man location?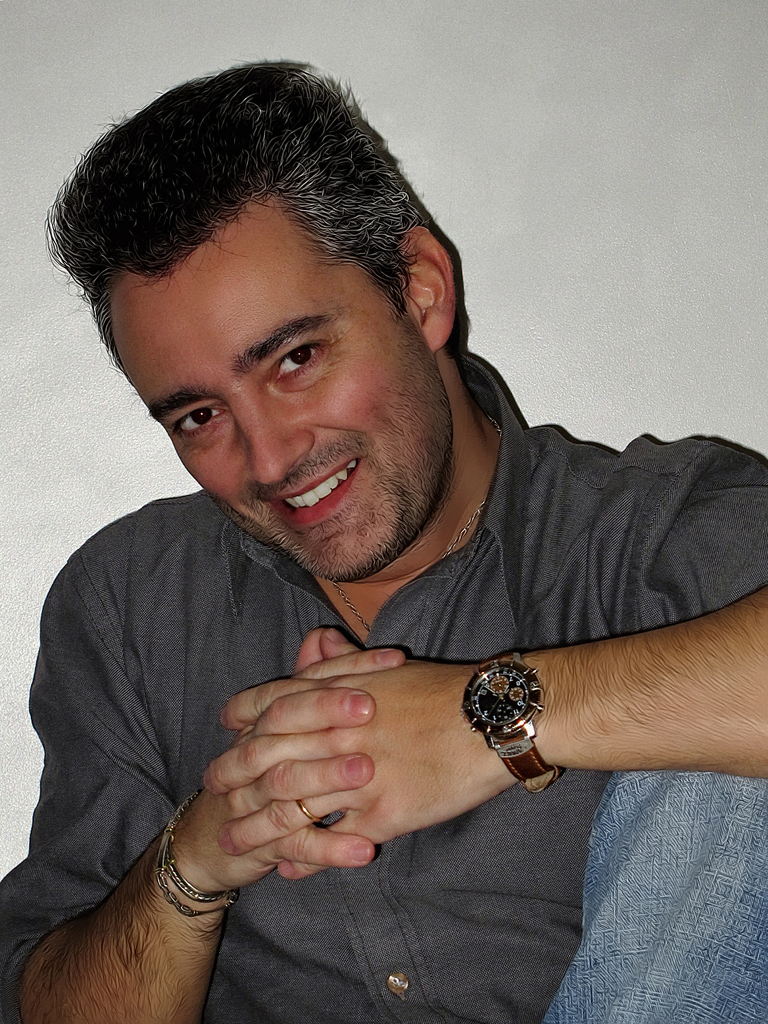
[0,52,700,1000]
